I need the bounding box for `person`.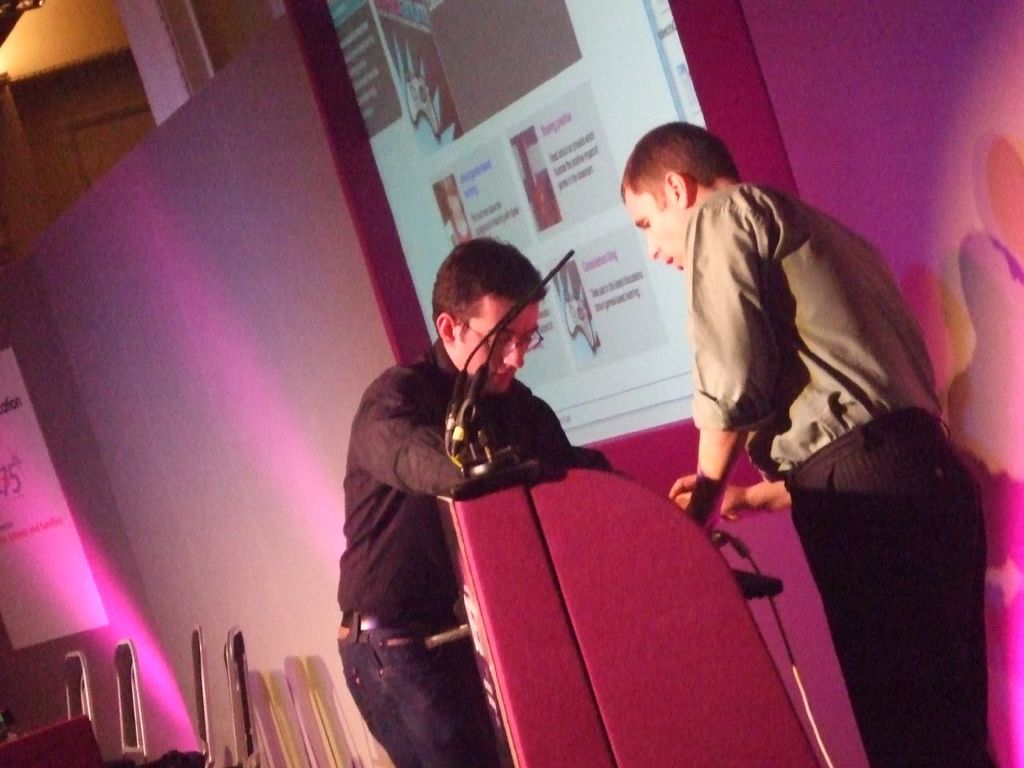
Here it is: (left=334, top=233, right=614, bottom=767).
